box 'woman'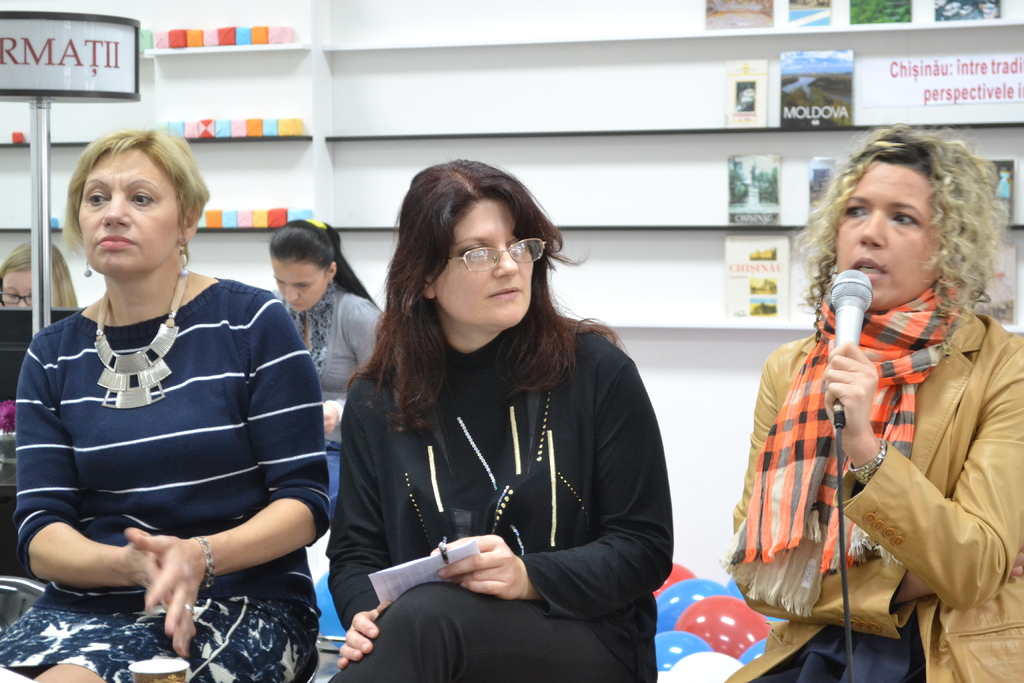
[x1=0, y1=123, x2=333, y2=682]
